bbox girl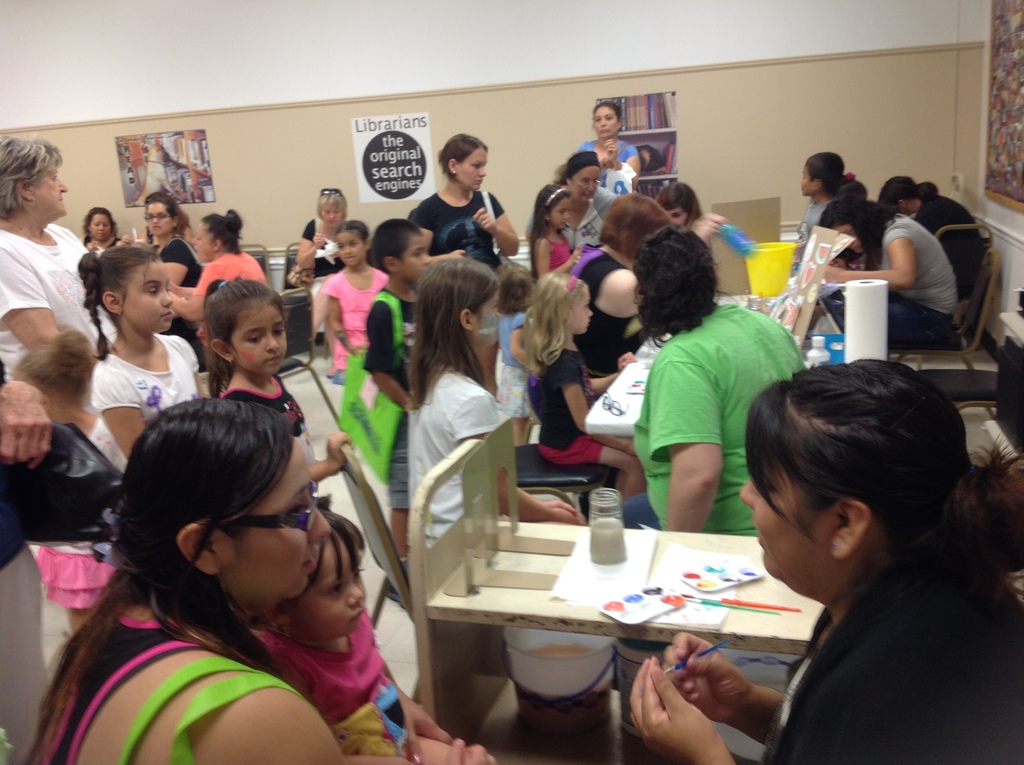
bbox=[323, 218, 397, 386]
